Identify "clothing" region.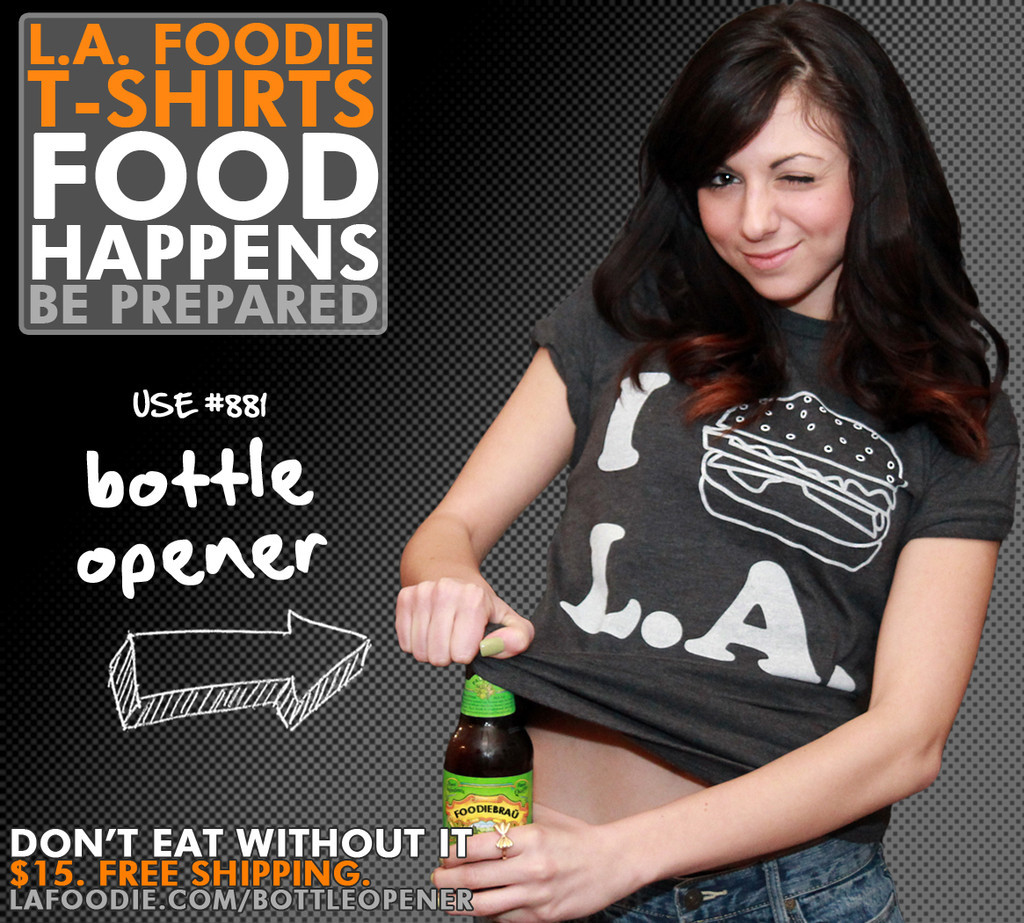
Region: x1=448 y1=297 x2=982 y2=815.
